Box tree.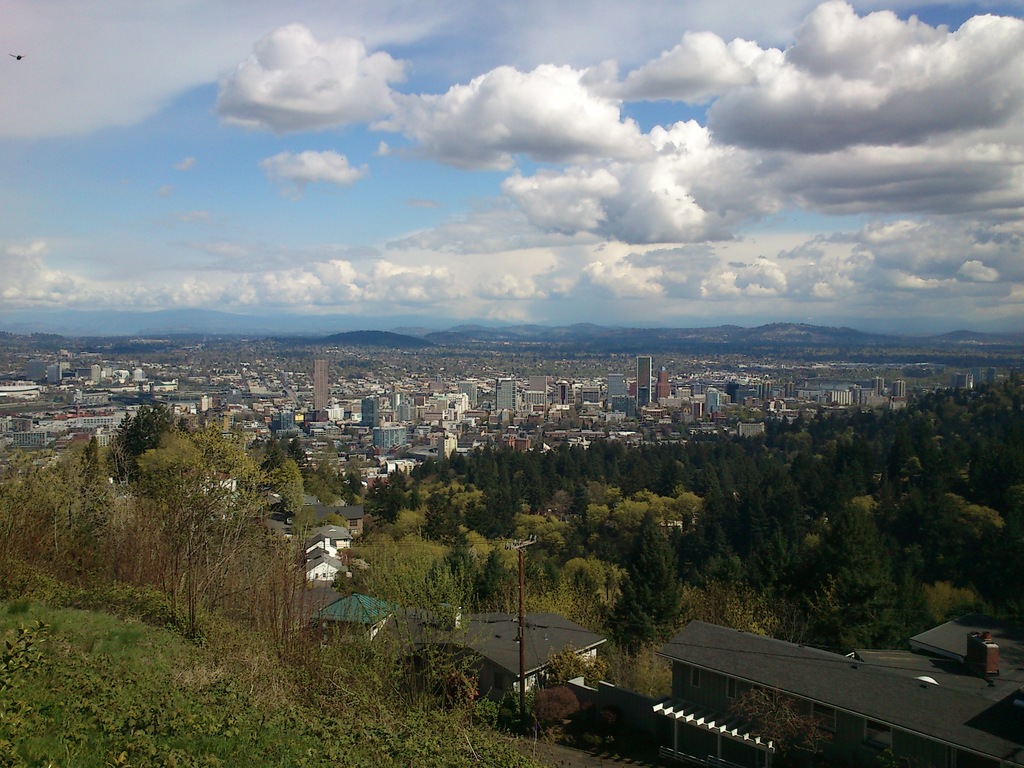
735,683,830,753.
